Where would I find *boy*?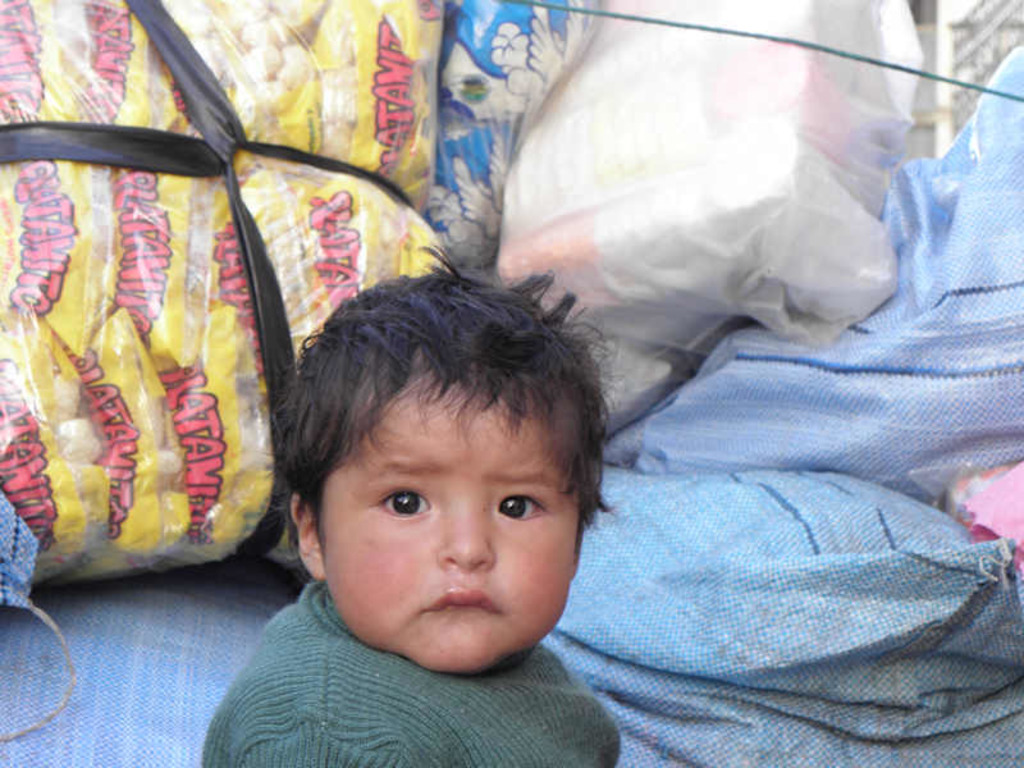
At <box>209,234,627,767</box>.
